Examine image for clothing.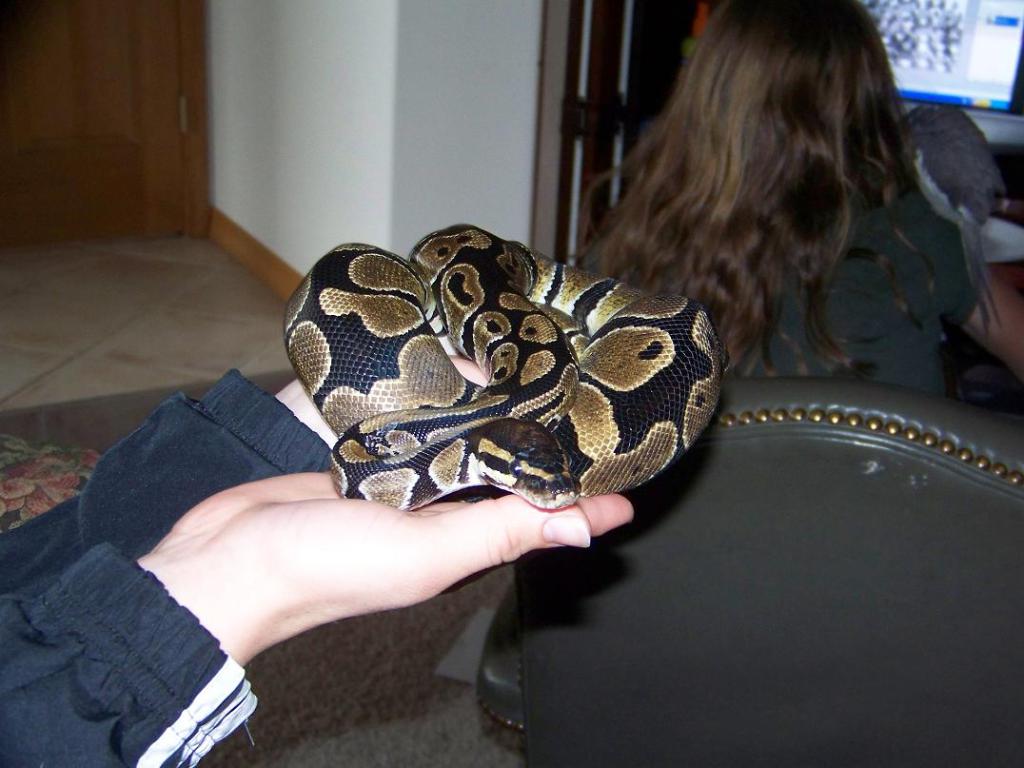
Examination result: select_region(0, 366, 336, 767).
